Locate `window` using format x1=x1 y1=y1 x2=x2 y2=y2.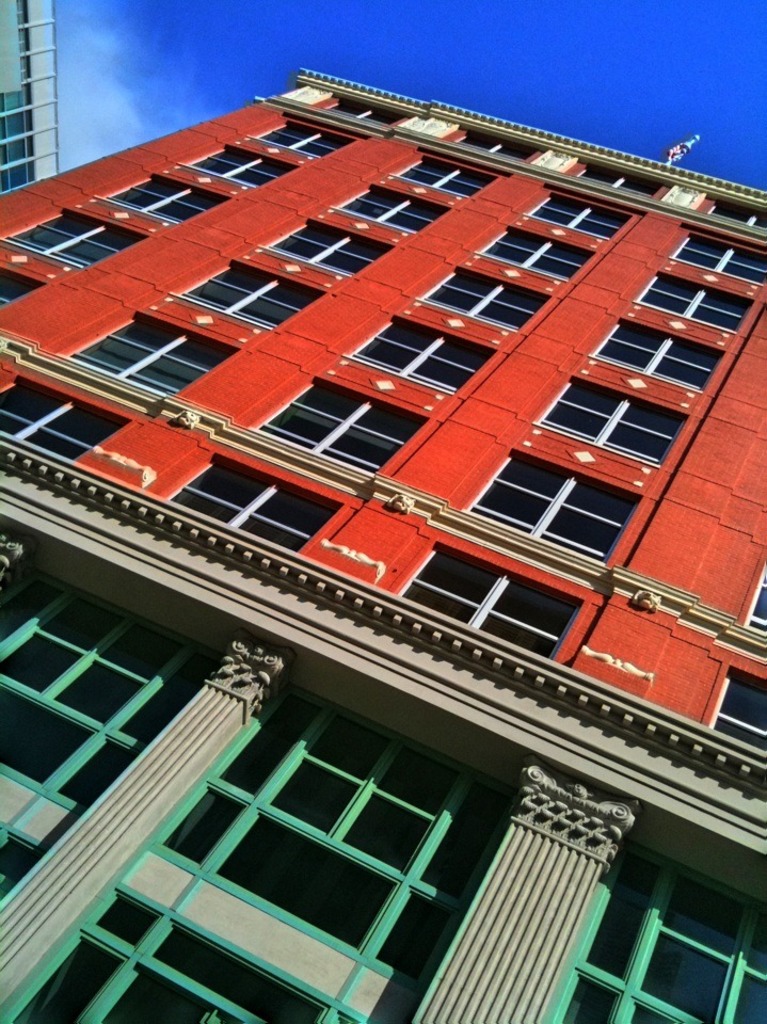
x1=708 y1=188 x2=766 y2=234.
